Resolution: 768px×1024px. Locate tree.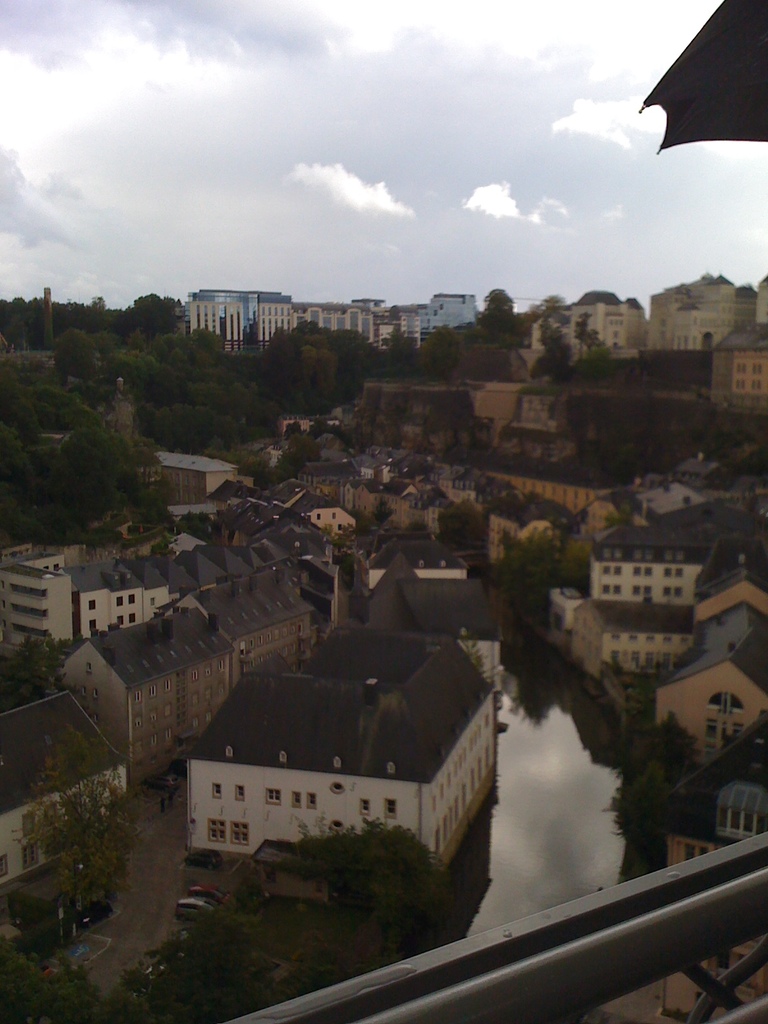
503:524:591:630.
